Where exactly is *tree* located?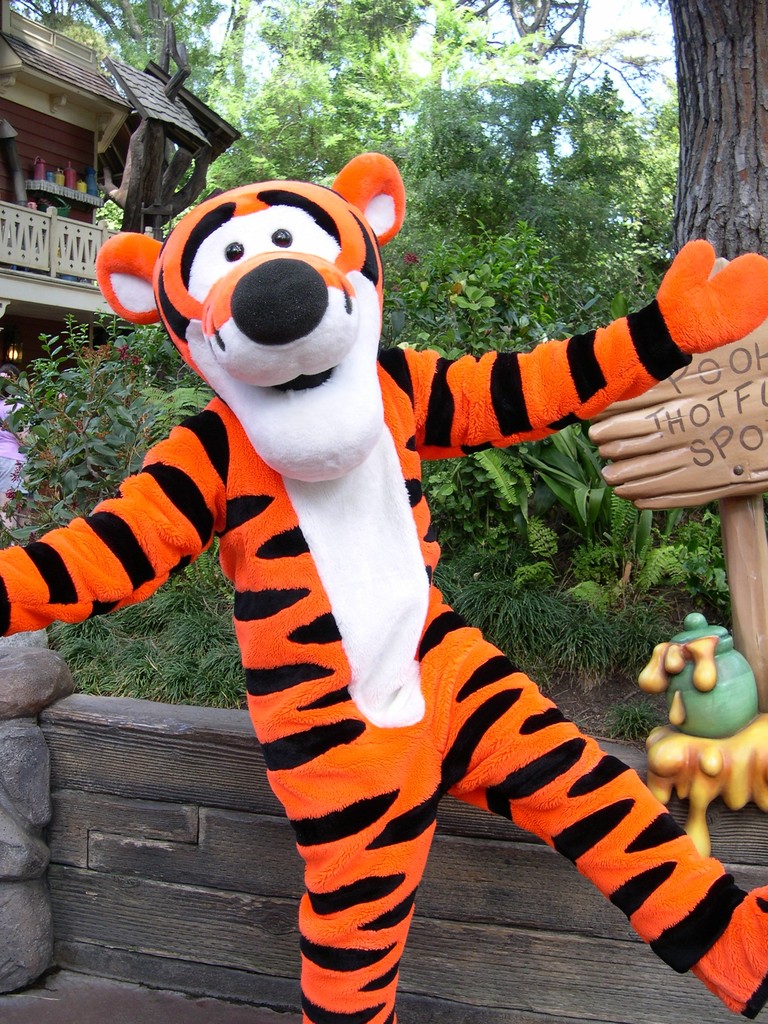
Its bounding box is <region>641, 0, 767, 545</region>.
